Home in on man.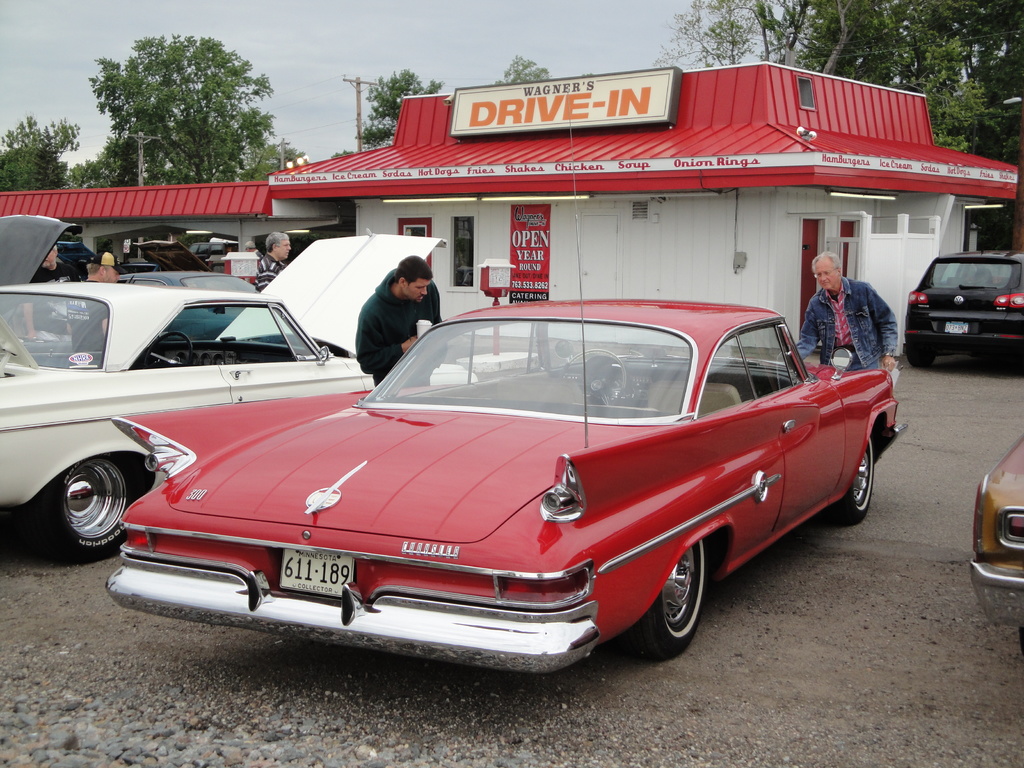
Homed in at pyautogui.locateOnScreen(253, 229, 292, 294).
